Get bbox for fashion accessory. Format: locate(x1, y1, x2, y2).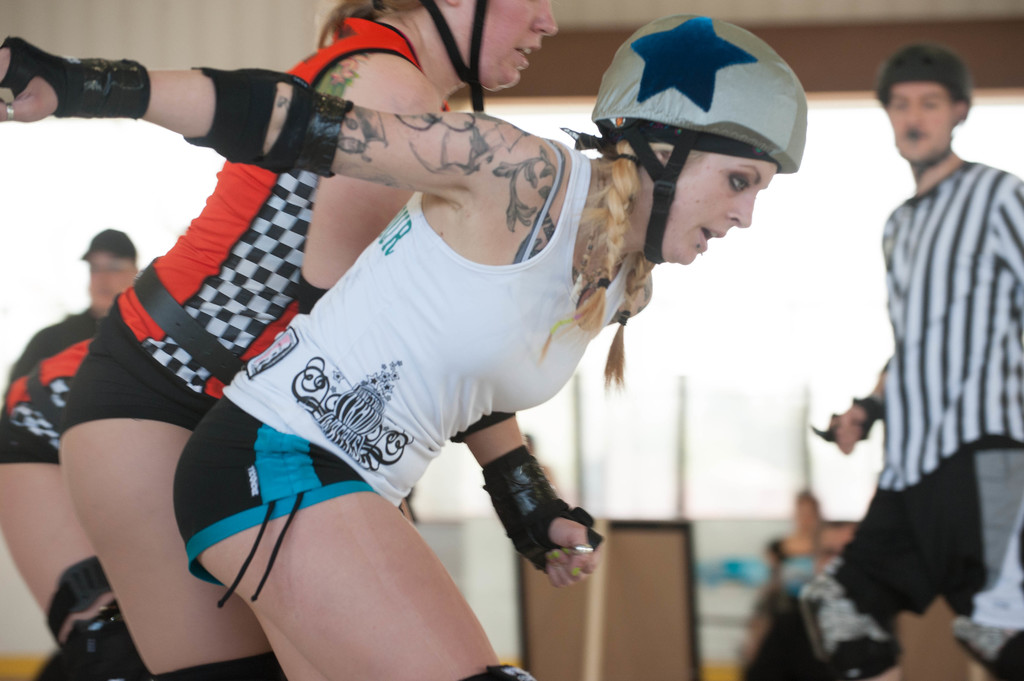
locate(81, 228, 139, 269).
